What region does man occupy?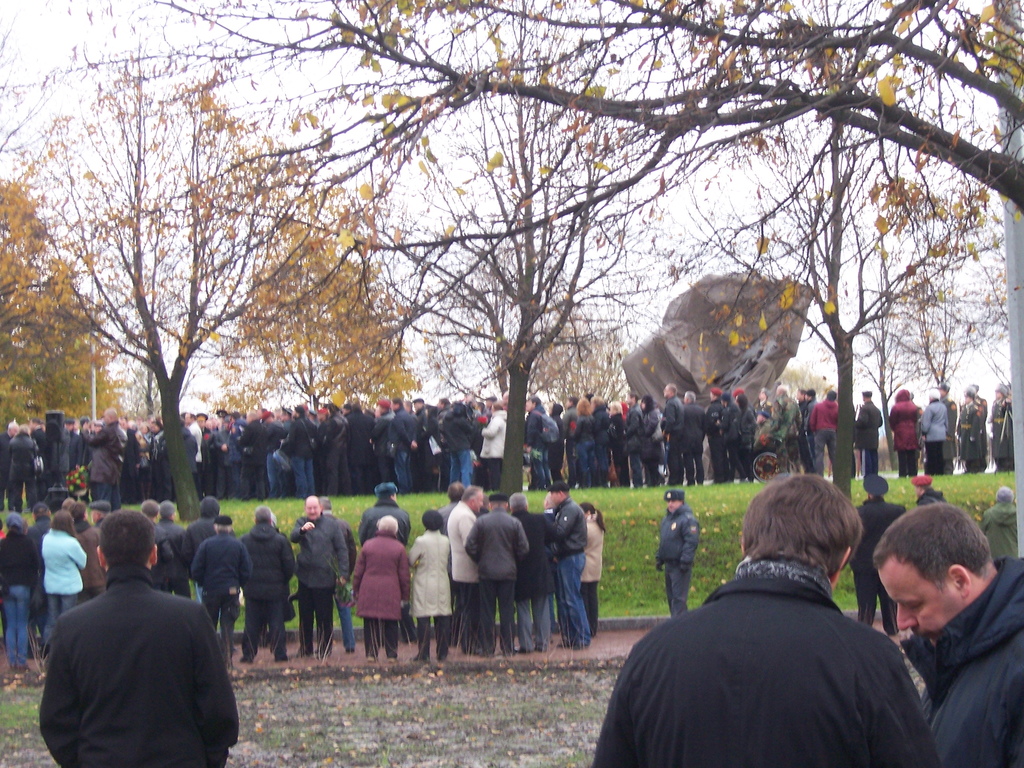
{"x1": 0, "y1": 538, "x2": 30, "y2": 678}.
